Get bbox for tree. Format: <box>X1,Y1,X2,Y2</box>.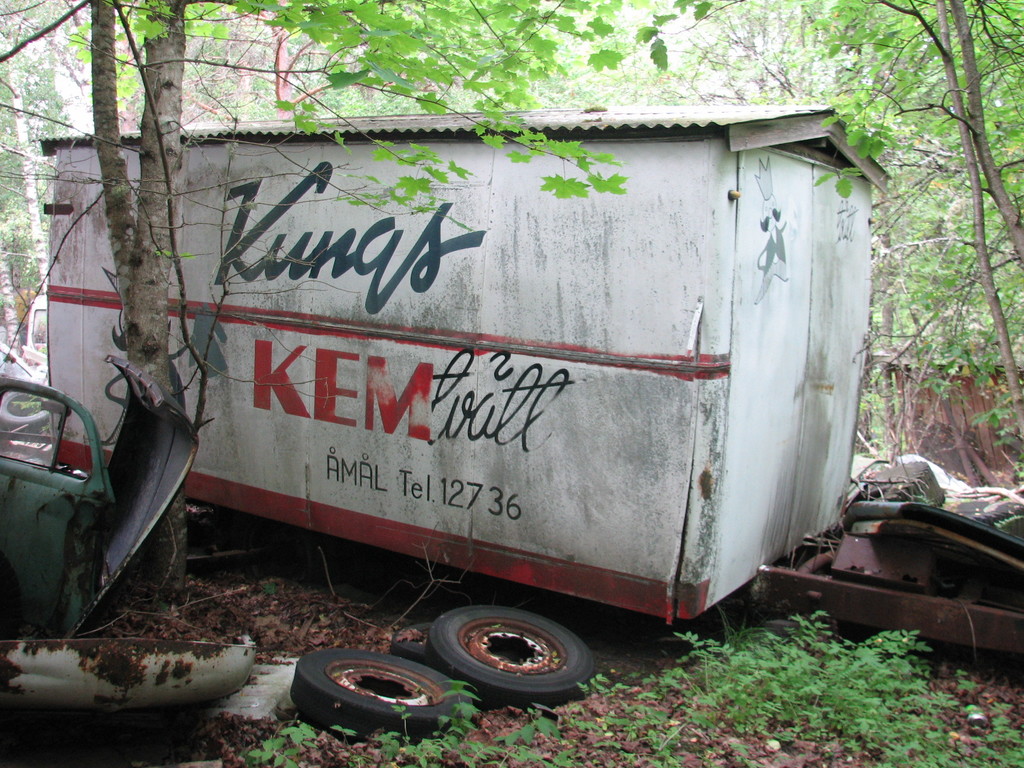
<box>830,3,1023,564</box>.
